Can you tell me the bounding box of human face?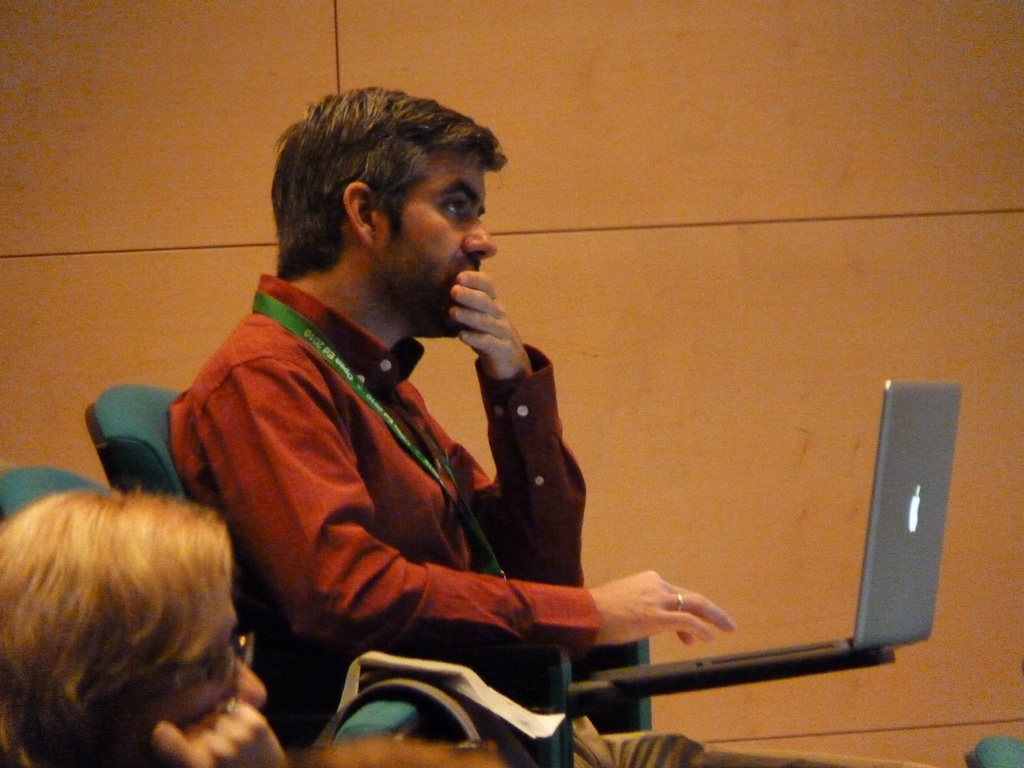
372:152:497:338.
